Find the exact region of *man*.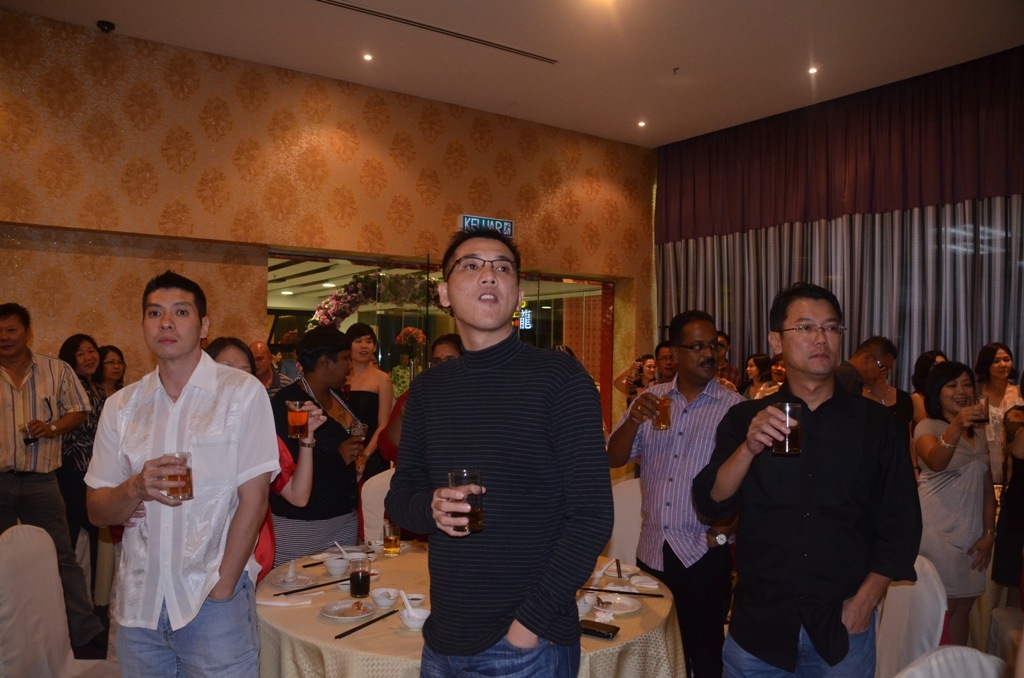
Exact region: {"x1": 686, "y1": 285, "x2": 924, "y2": 677}.
